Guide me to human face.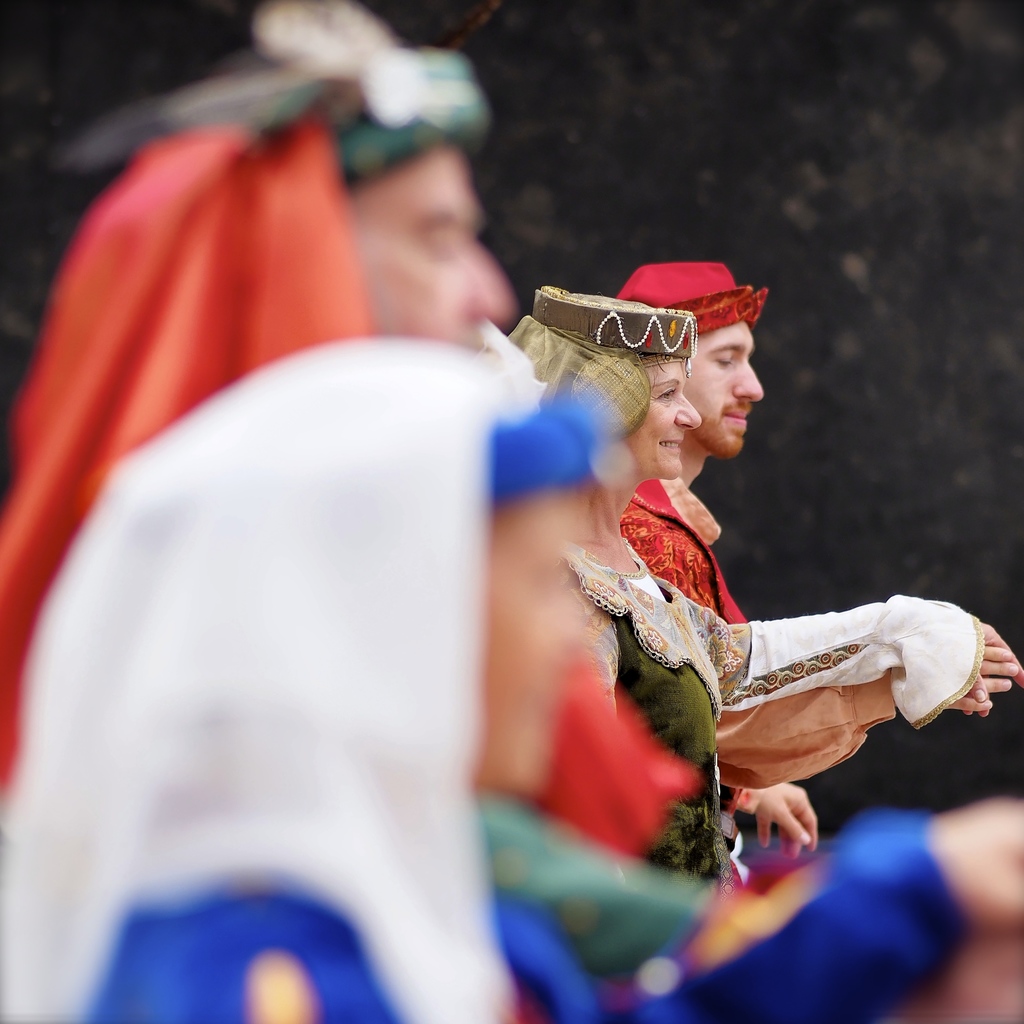
Guidance: region(684, 319, 760, 451).
